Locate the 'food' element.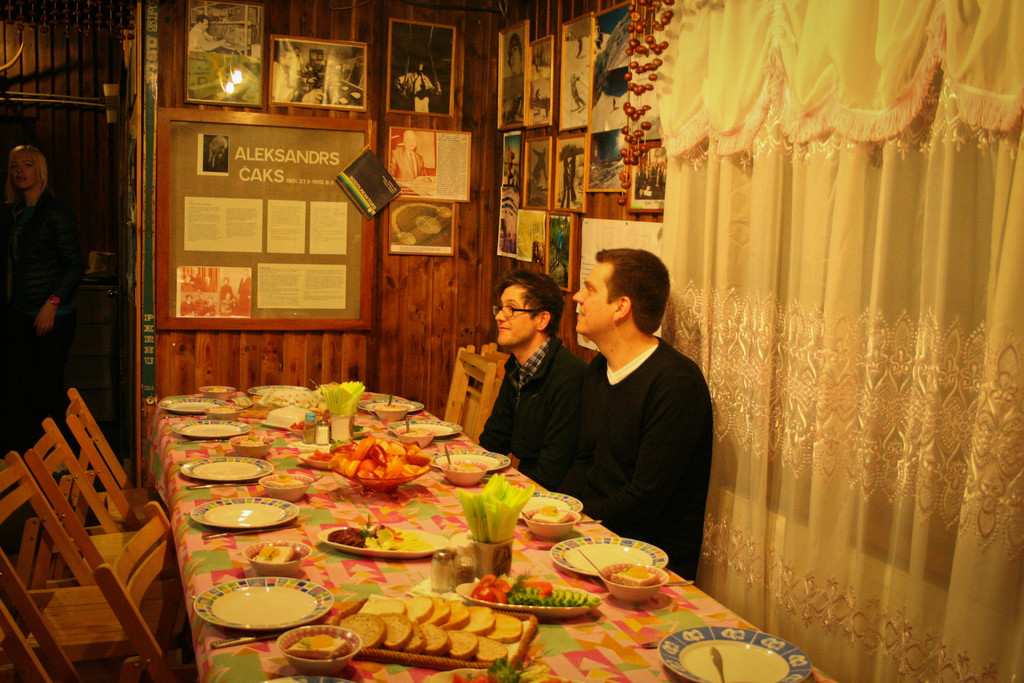
Element bbox: <region>207, 404, 236, 414</region>.
